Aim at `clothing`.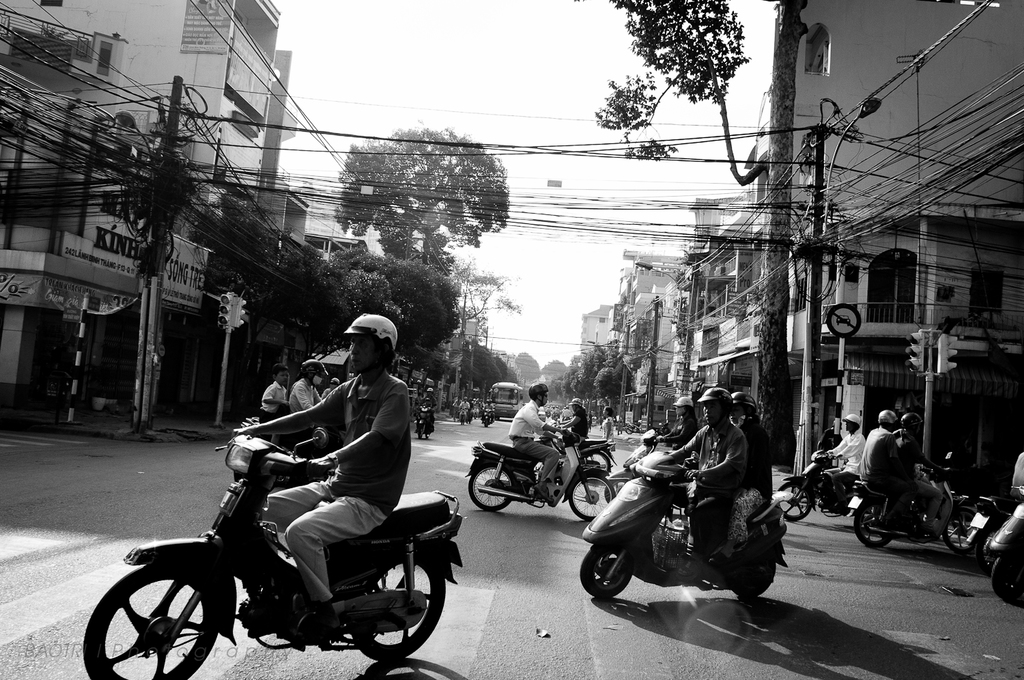
Aimed at (left=260, top=374, right=414, bottom=600).
